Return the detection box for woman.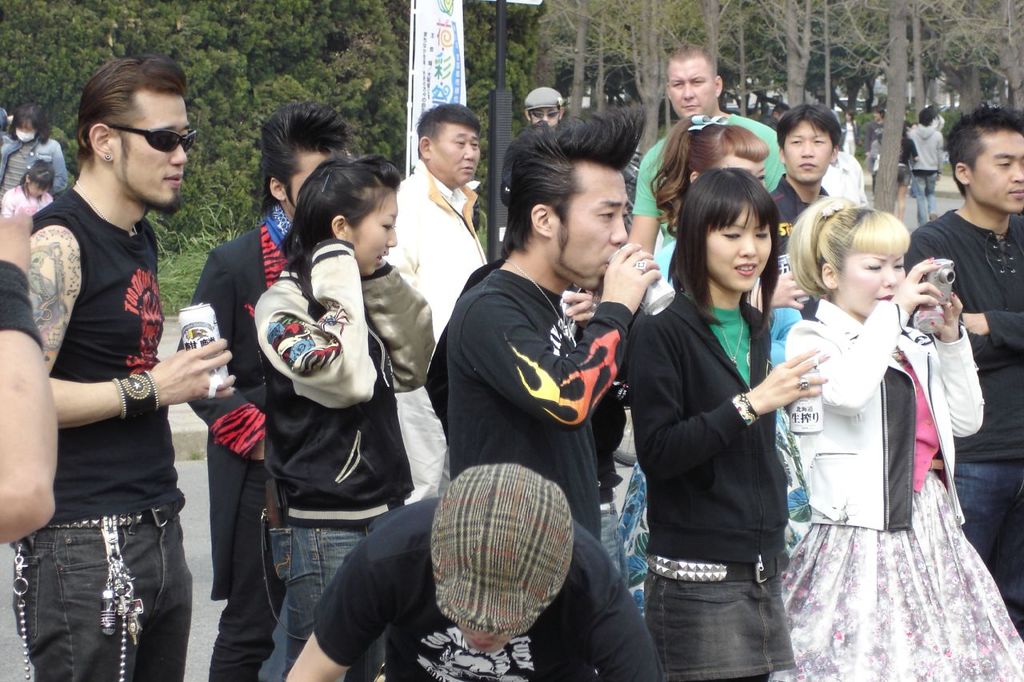
left=0, top=102, right=73, bottom=197.
